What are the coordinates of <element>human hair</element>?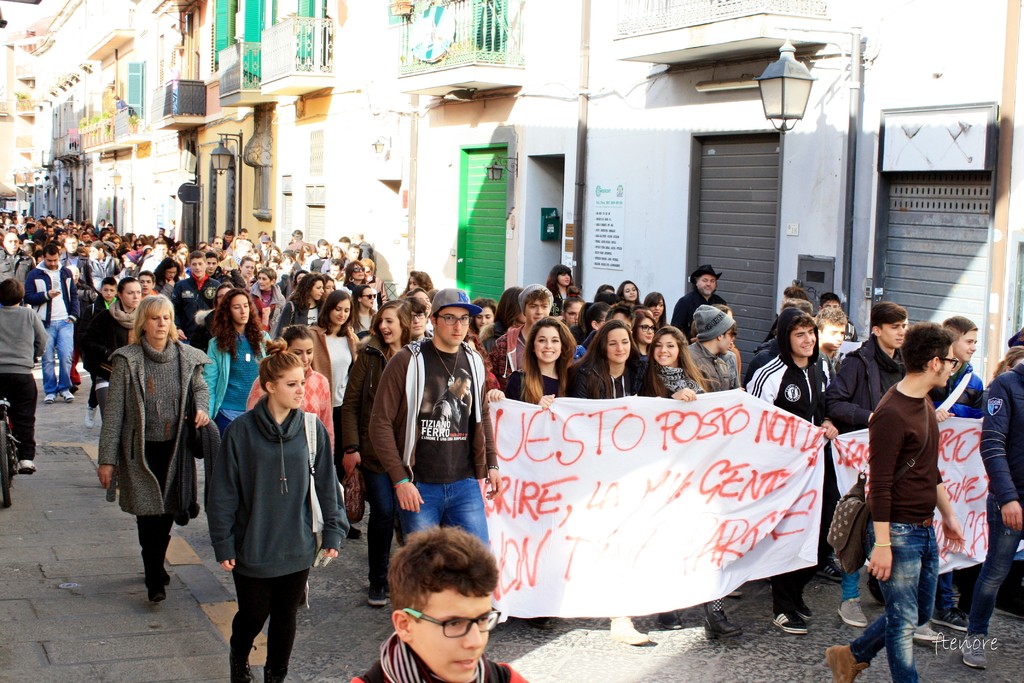
520,315,575,402.
